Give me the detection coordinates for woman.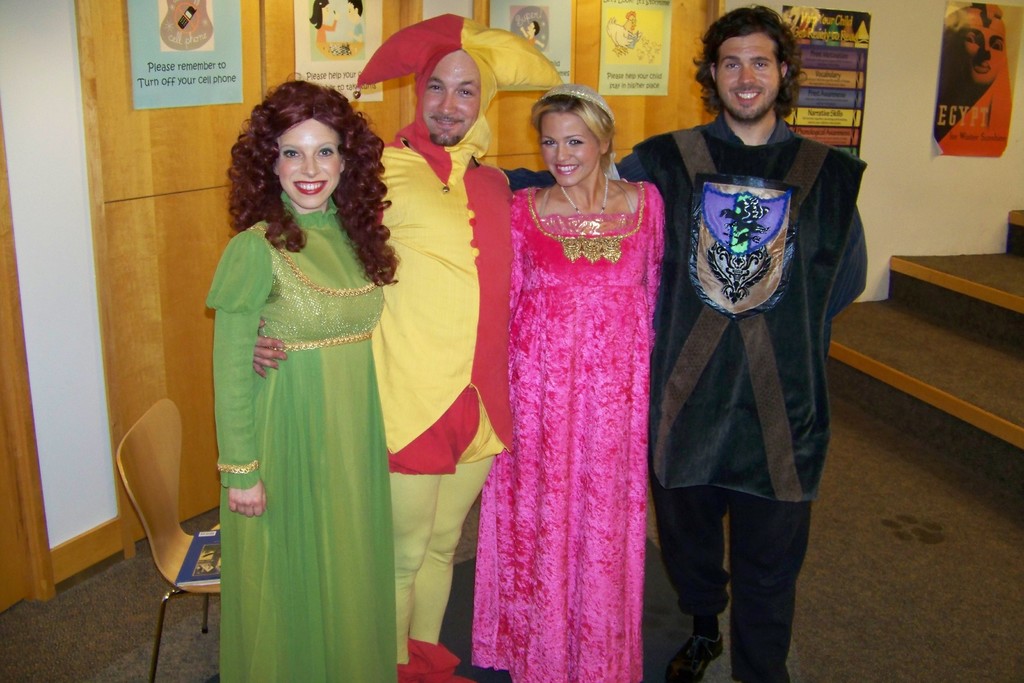
[200,95,408,682].
